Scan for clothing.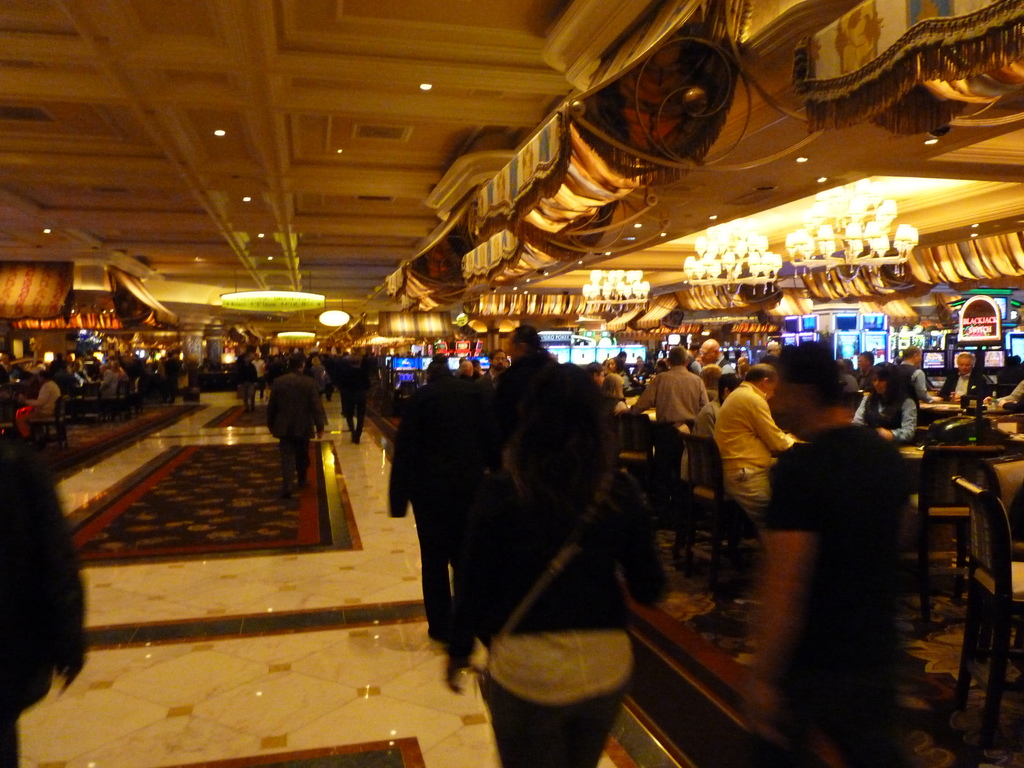
Scan result: detection(0, 365, 13, 389).
